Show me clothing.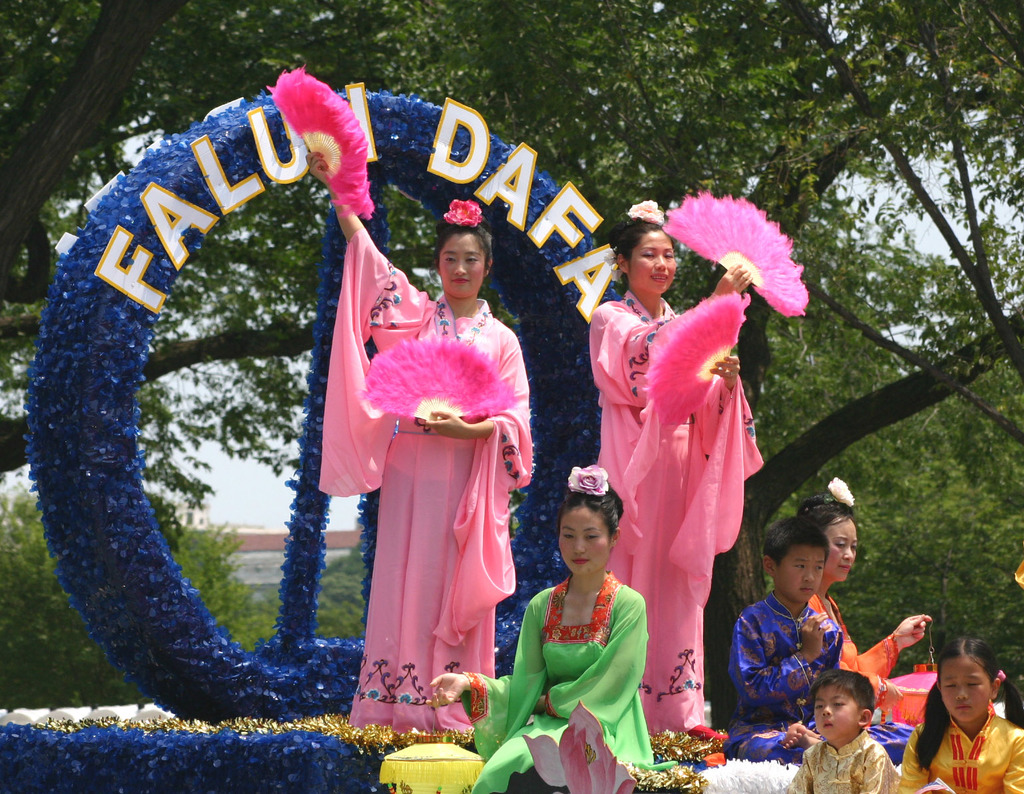
clothing is here: {"x1": 348, "y1": 272, "x2": 530, "y2": 732}.
